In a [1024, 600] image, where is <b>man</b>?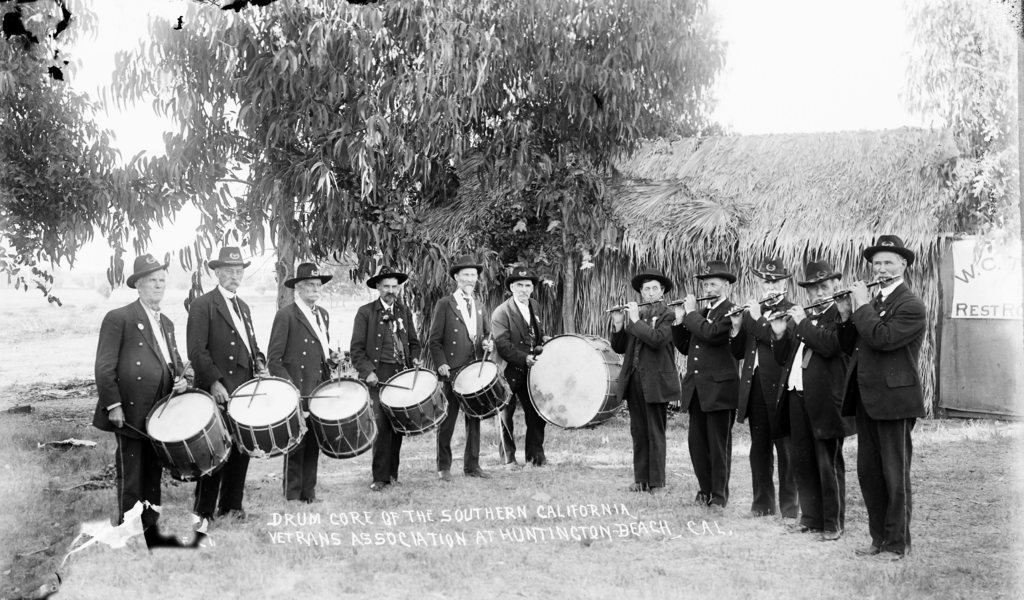
Rect(668, 259, 742, 514).
